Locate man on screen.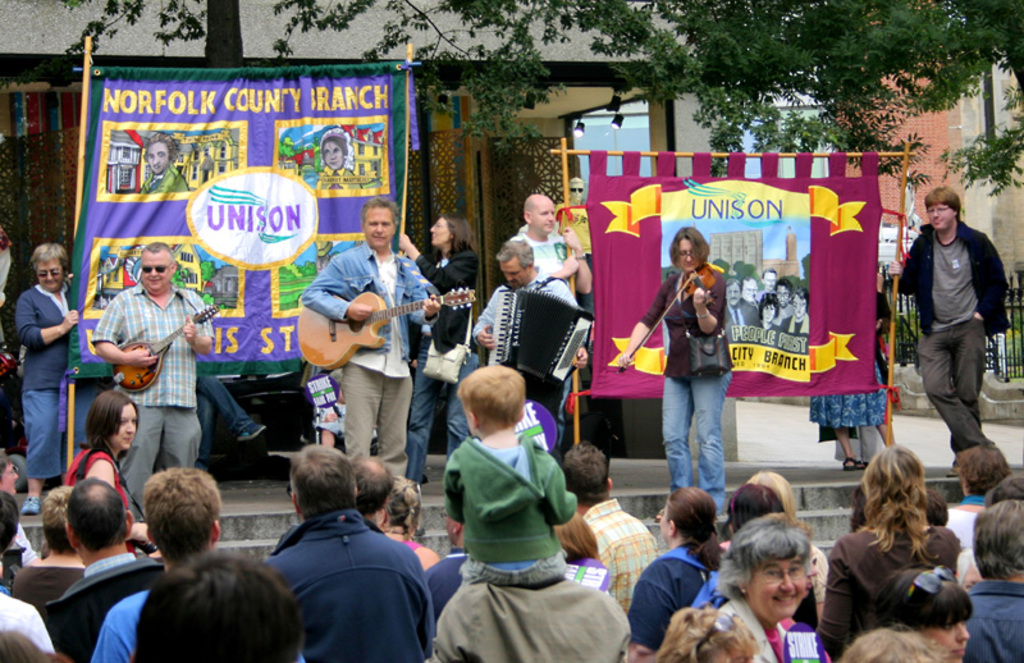
On screen at 557,434,645,607.
